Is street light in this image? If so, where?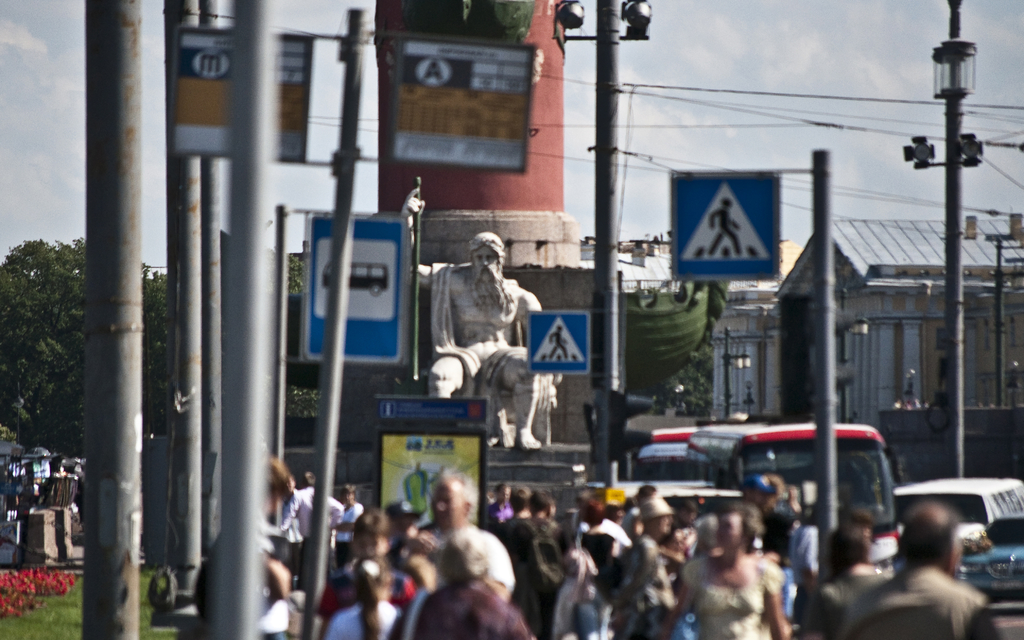
Yes, at 961/207/1023/408.
